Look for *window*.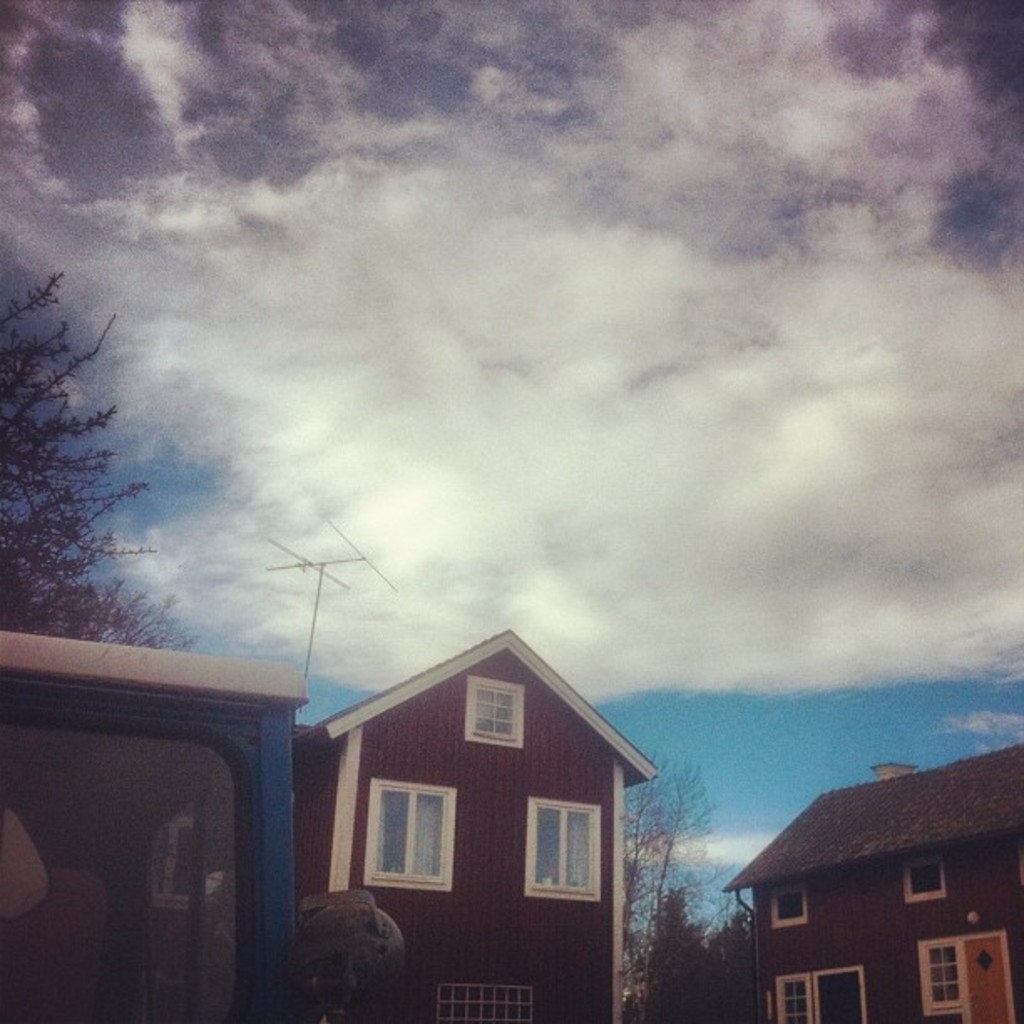
Found: l=156, t=822, r=199, b=912.
